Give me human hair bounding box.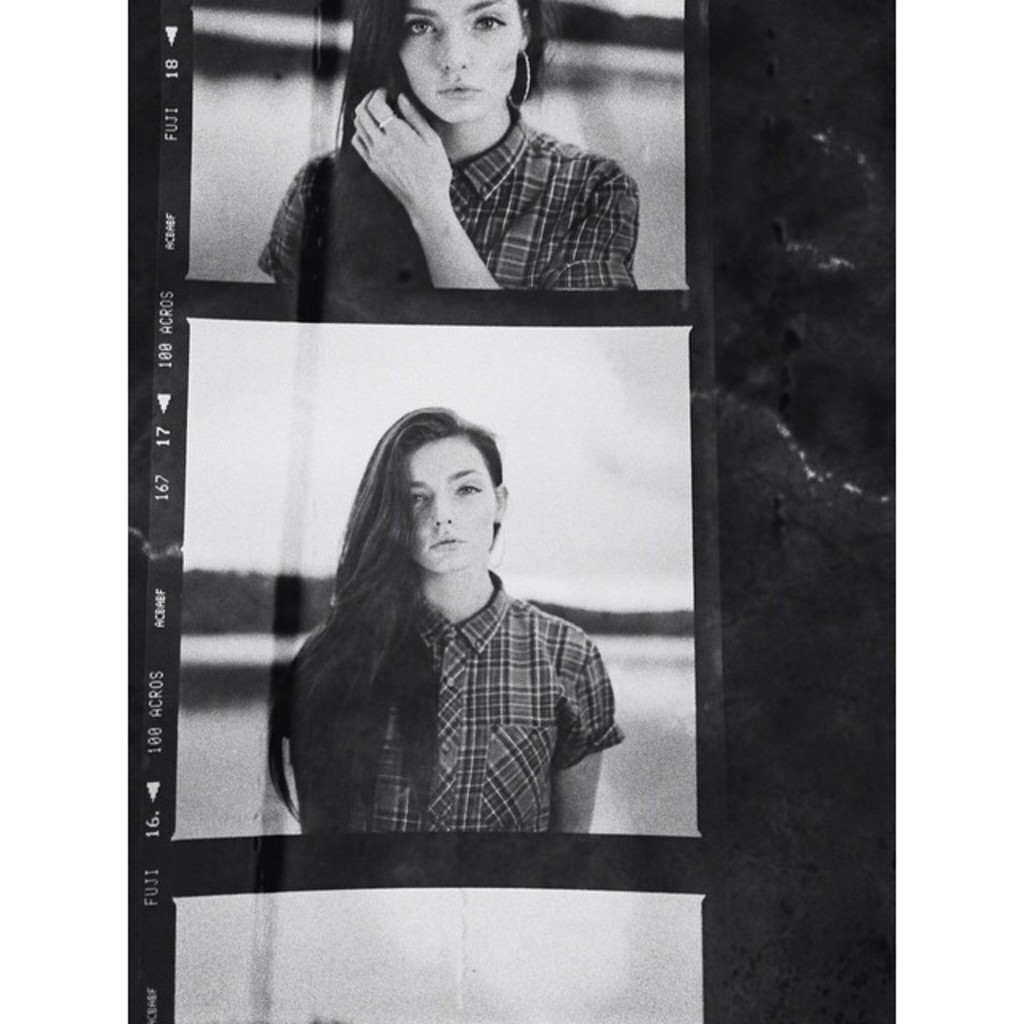
left=307, top=410, right=506, bottom=773.
